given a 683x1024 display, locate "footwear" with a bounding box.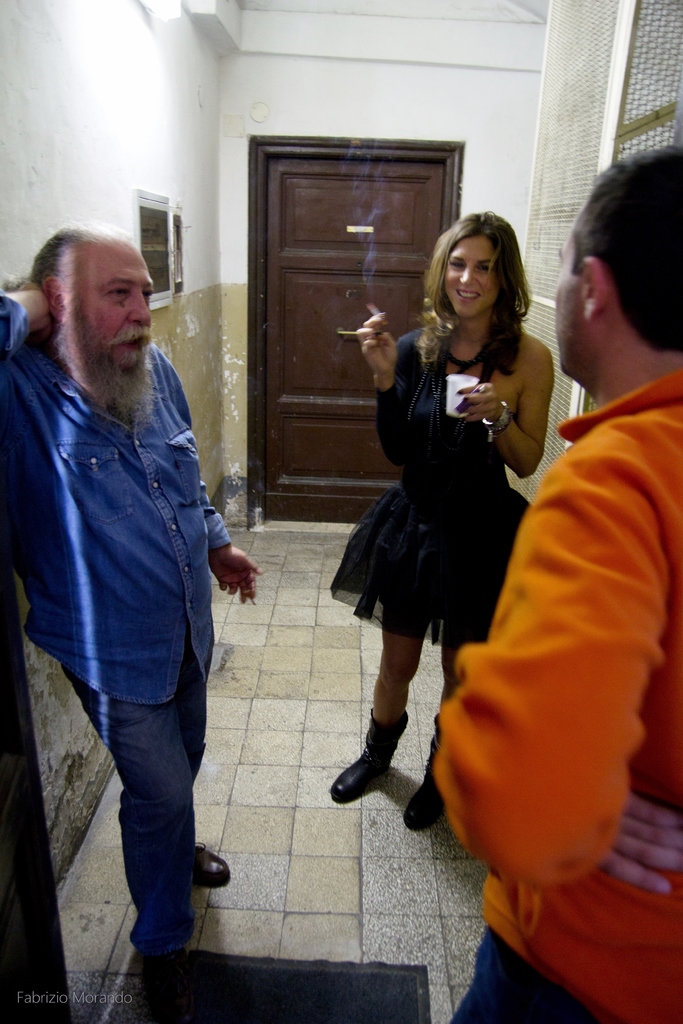
Located: 343,718,416,816.
